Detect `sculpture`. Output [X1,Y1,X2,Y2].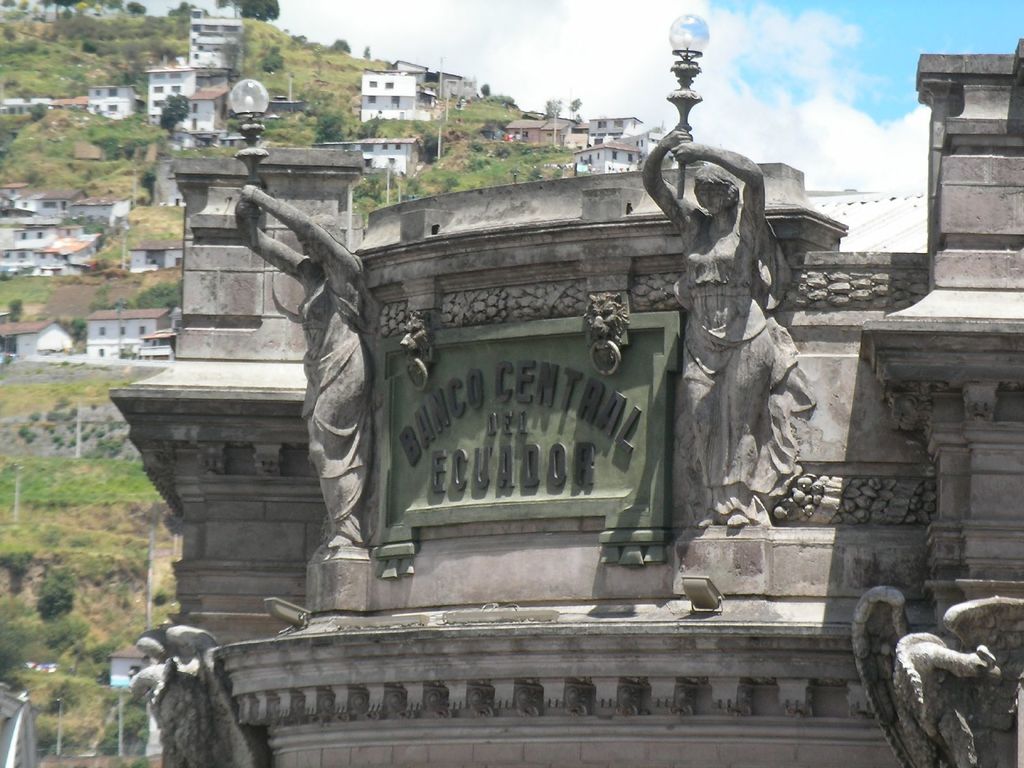
[227,109,376,627].
